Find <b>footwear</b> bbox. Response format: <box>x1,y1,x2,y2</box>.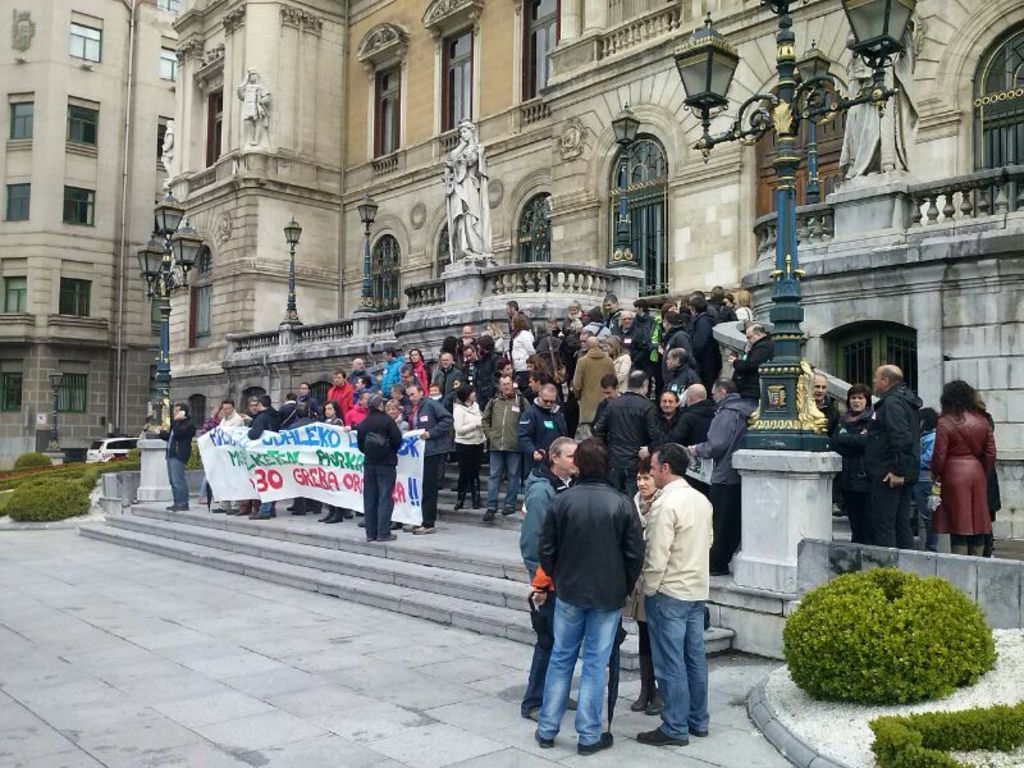
<box>247,511,273,522</box>.
